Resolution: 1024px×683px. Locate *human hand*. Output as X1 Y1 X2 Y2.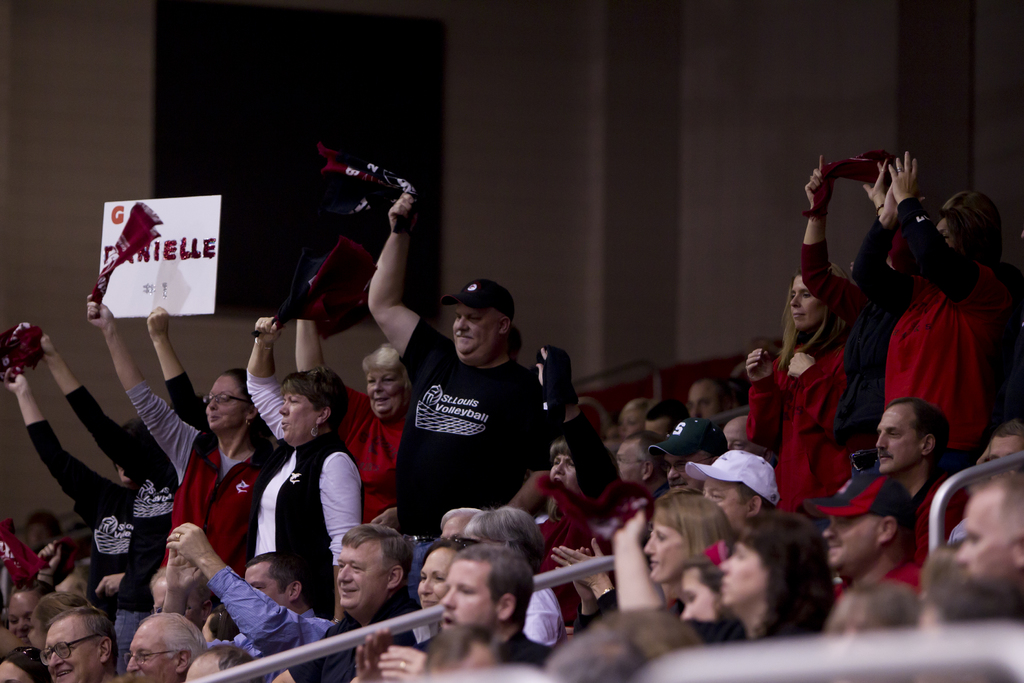
85 293 122 331.
